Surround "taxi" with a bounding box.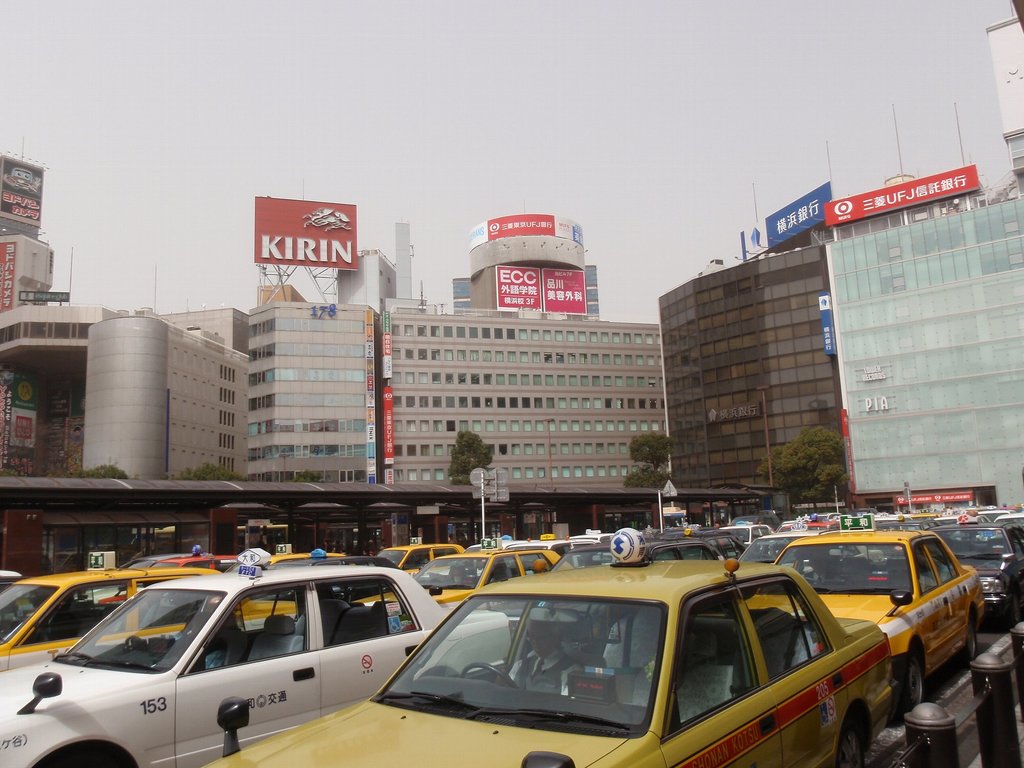
l=764, t=518, r=988, b=709.
